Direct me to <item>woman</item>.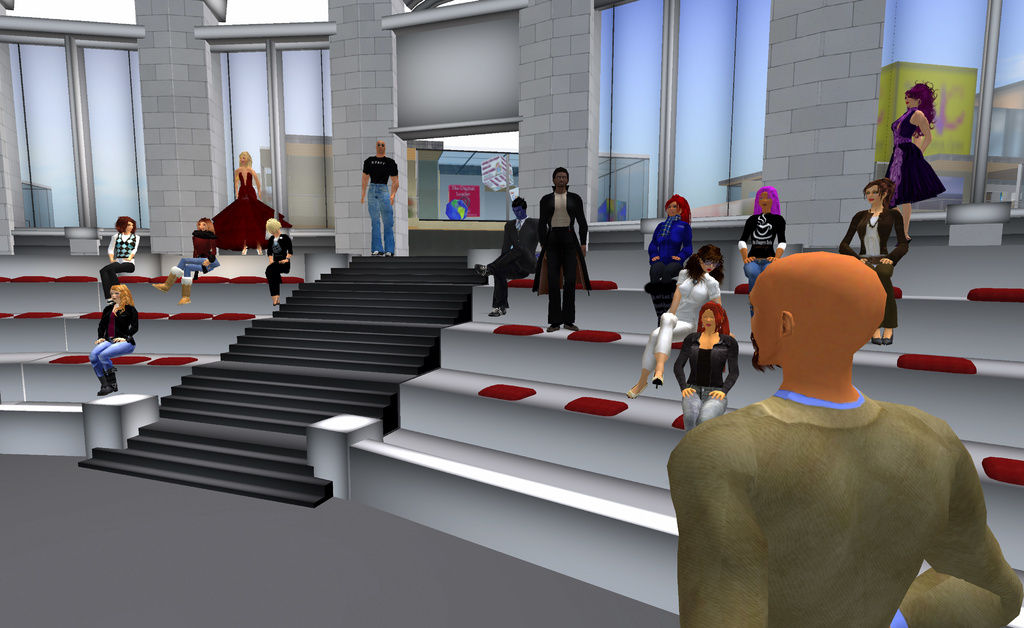
Direction: rect(261, 219, 295, 305).
